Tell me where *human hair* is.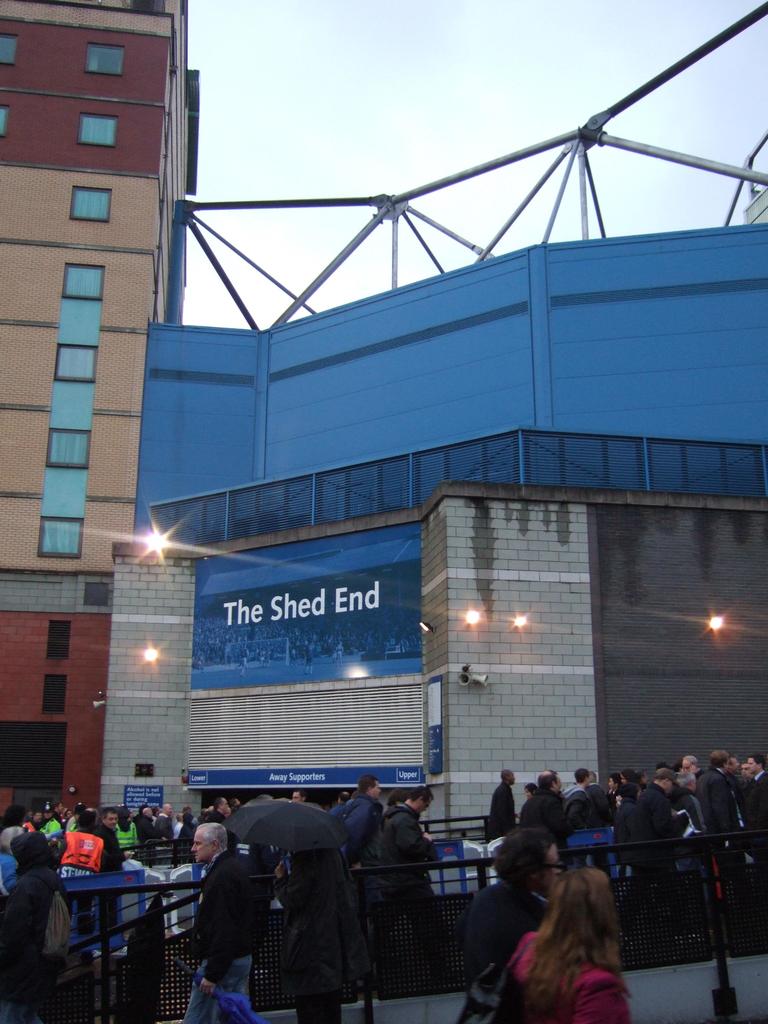
*human hair* is at Rect(568, 758, 589, 785).
